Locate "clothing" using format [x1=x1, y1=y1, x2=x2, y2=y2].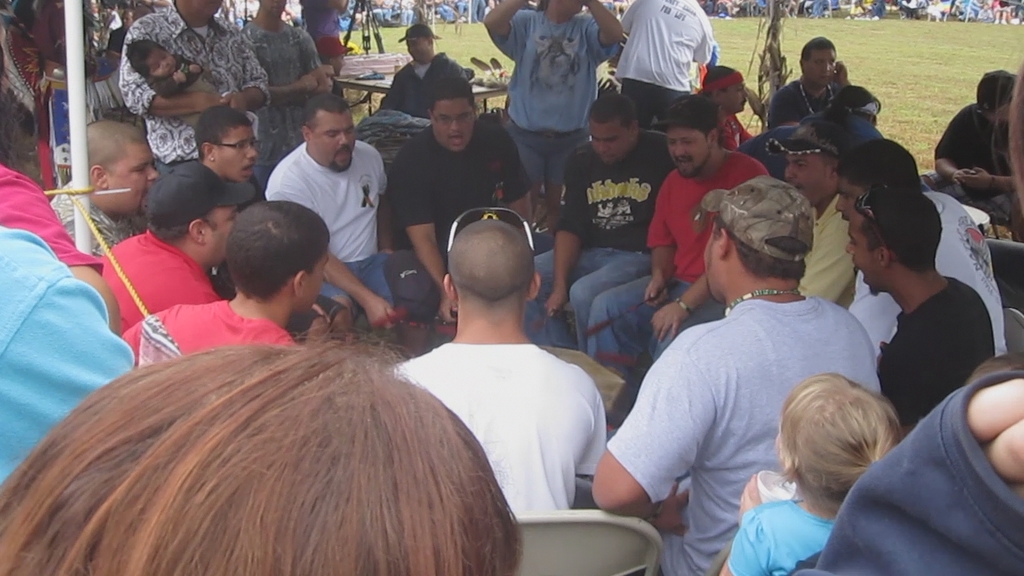
[x1=130, y1=61, x2=248, y2=118].
